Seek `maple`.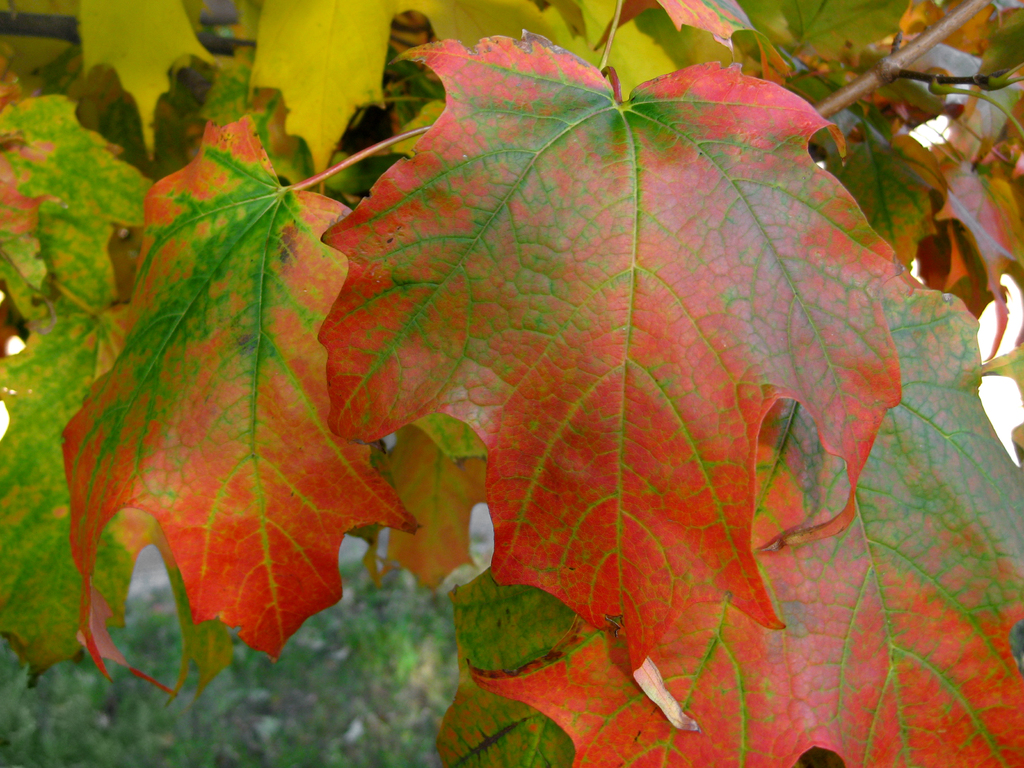
box(72, 0, 222, 162).
